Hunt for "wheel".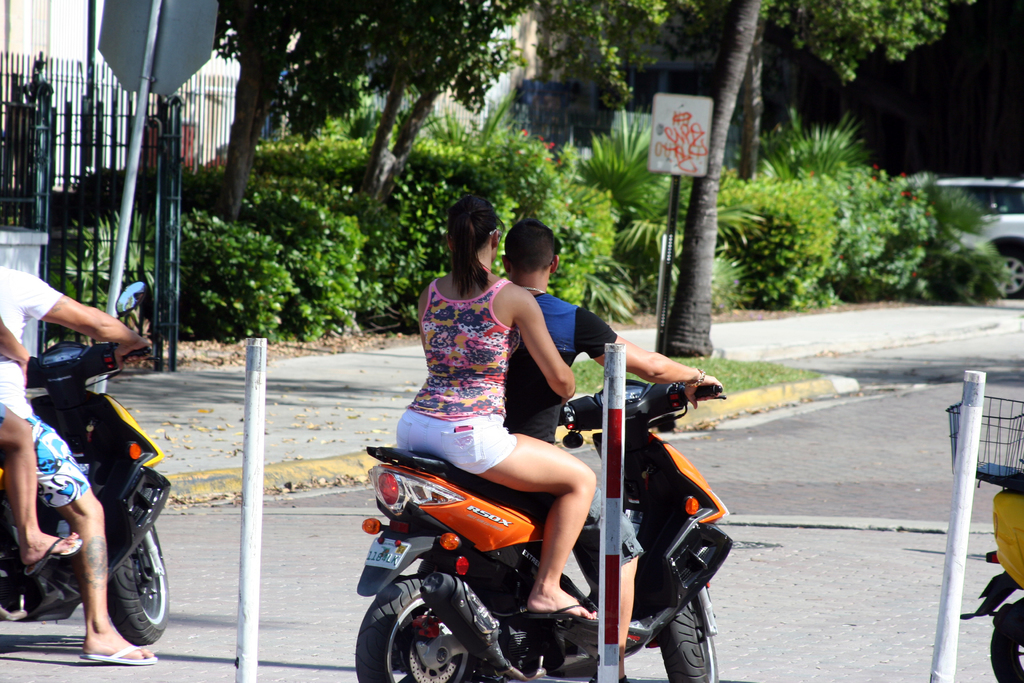
Hunted down at pyautogui.locateOnScreen(381, 588, 473, 680).
